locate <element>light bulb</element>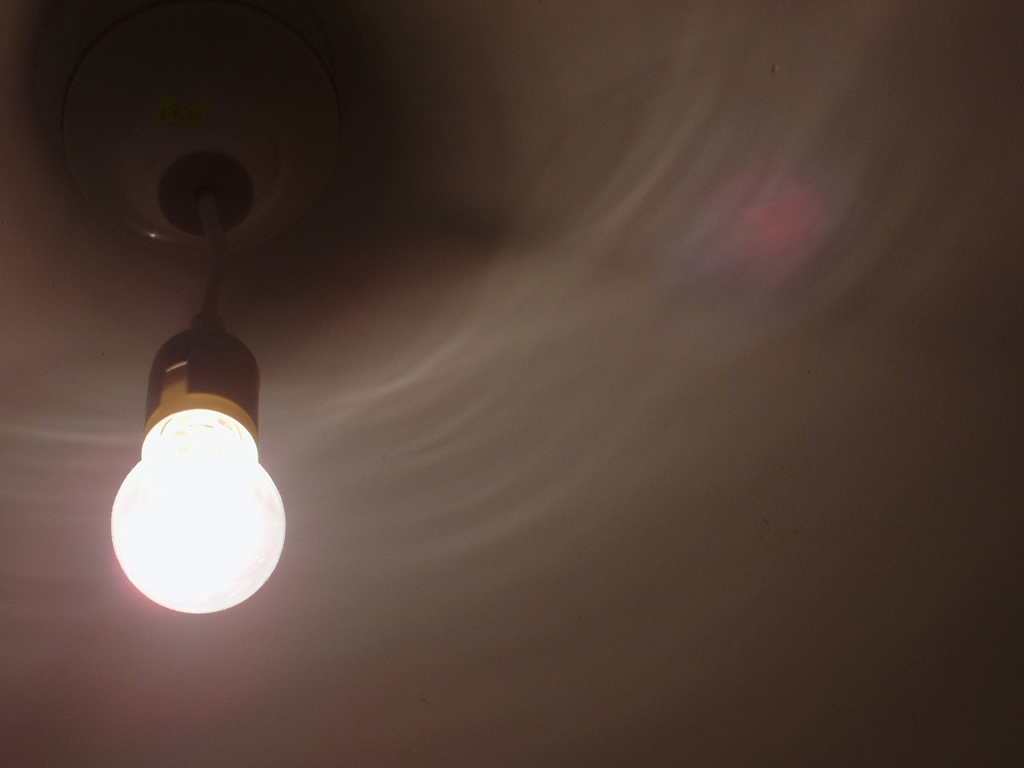
x1=109 y1=311 x2=286 y2=617
